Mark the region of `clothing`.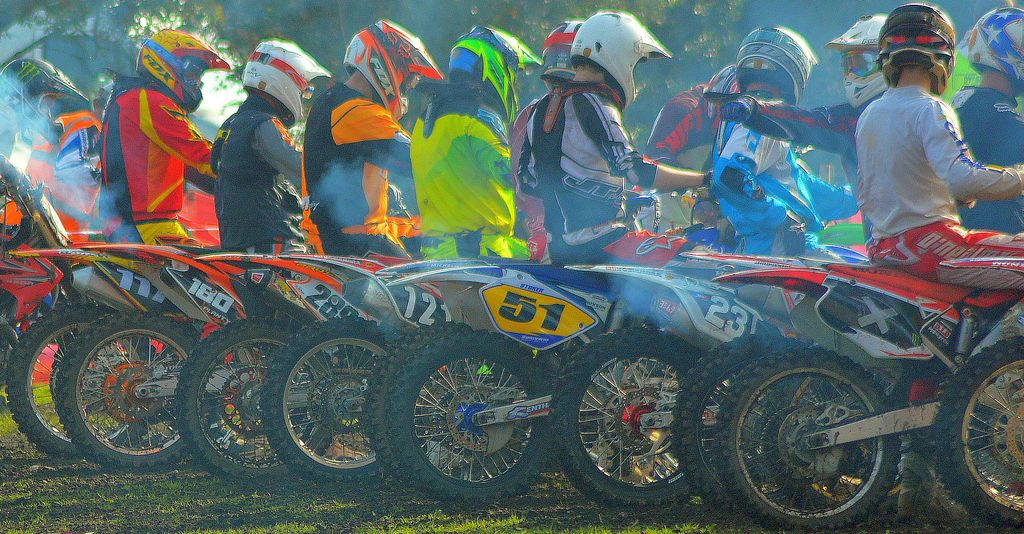
Region: crop(204, 98, 313, 253).
